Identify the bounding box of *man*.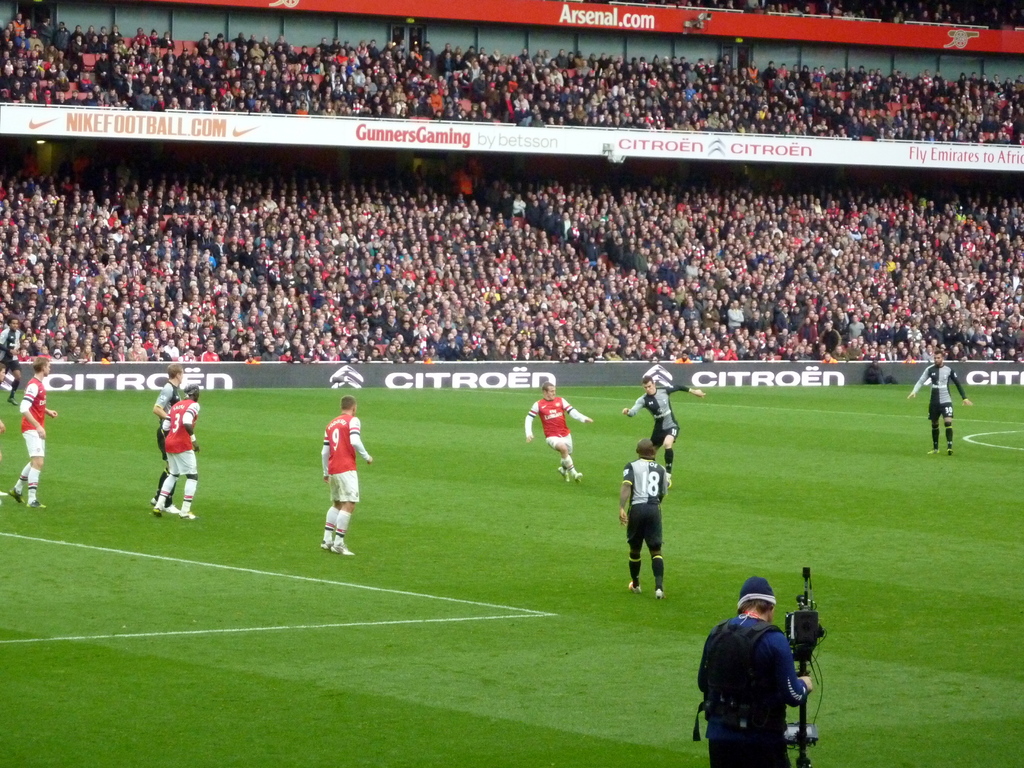
crop(613, 435, 671, 599).
